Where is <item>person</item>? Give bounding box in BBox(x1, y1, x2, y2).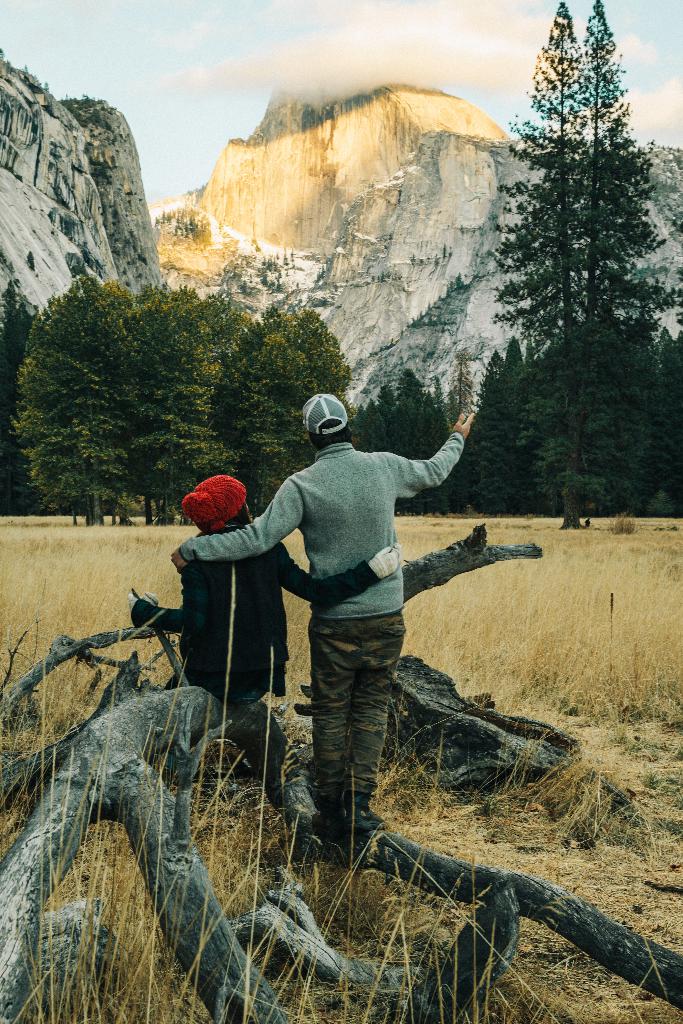
BBox(217, 366, 500, 882).
